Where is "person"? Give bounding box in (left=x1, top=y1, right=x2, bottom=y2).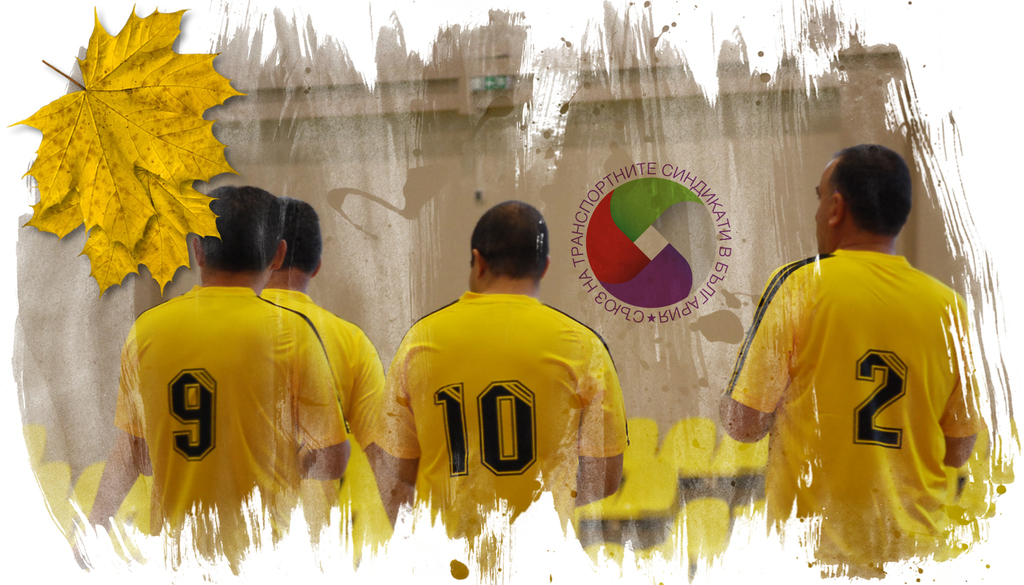
(left=83, top=202, right=412, bottom=534).
